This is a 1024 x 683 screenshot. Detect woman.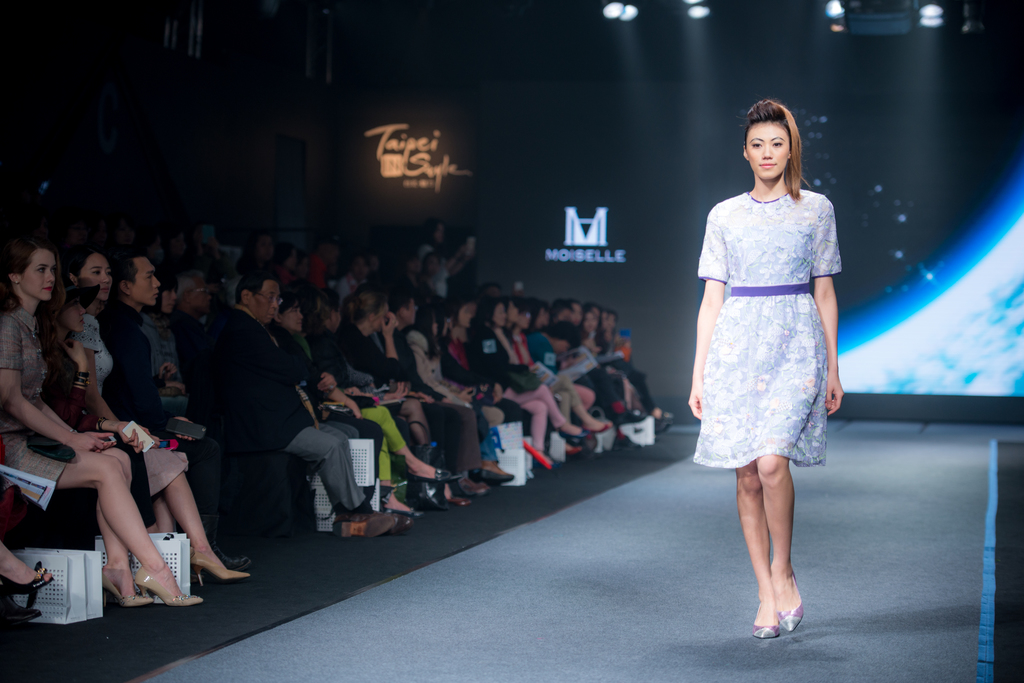
<box>336,293,468,507</box>.
